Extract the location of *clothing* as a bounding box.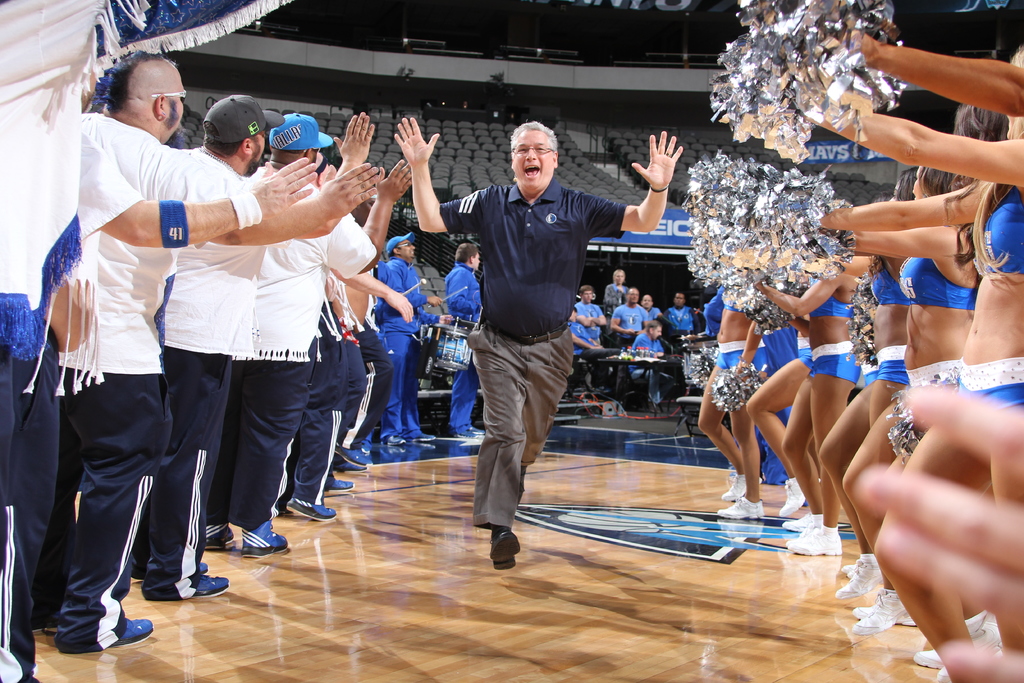
bbox=[438, 175, 628, 532].
